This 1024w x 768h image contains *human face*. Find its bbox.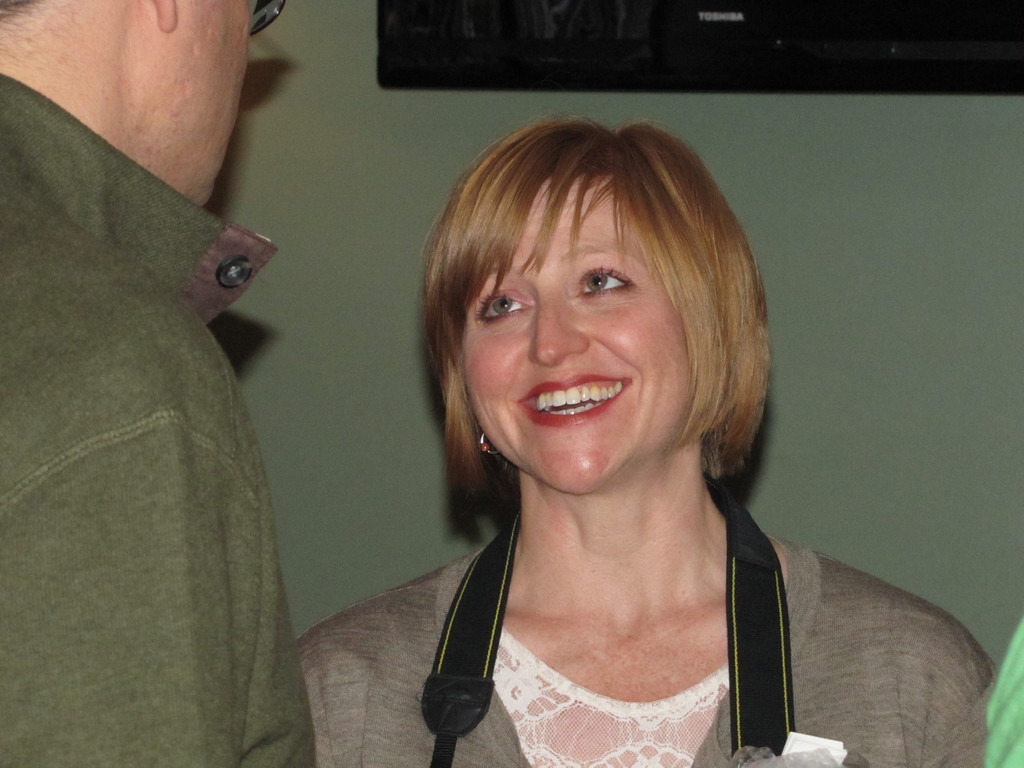
(left=452, top=171, right=692, bottom=492).
